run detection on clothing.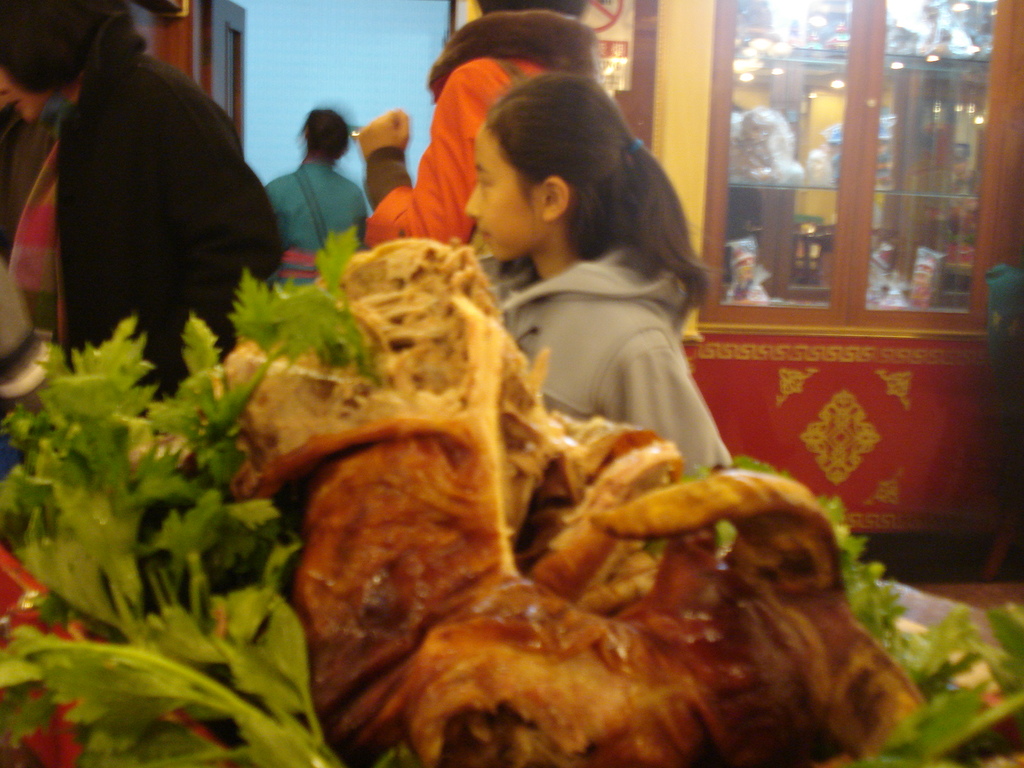
Result: BBox(455, 236, 727, 486).
